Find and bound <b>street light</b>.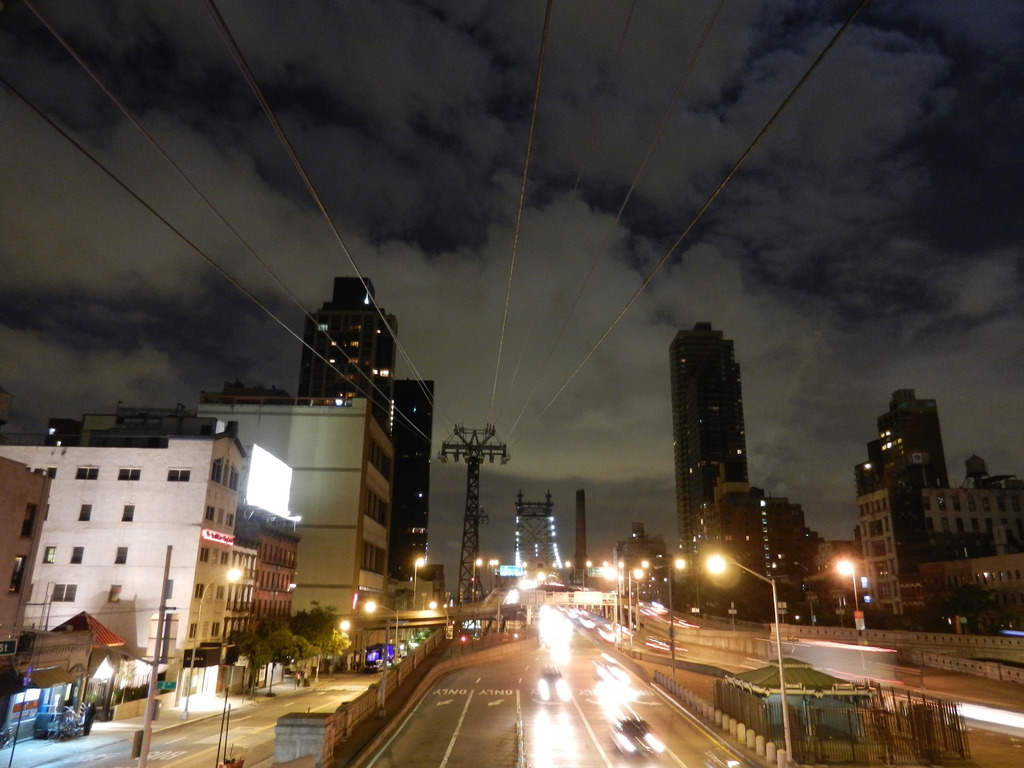
Bound: bbox(404, 555, 430, 607).
